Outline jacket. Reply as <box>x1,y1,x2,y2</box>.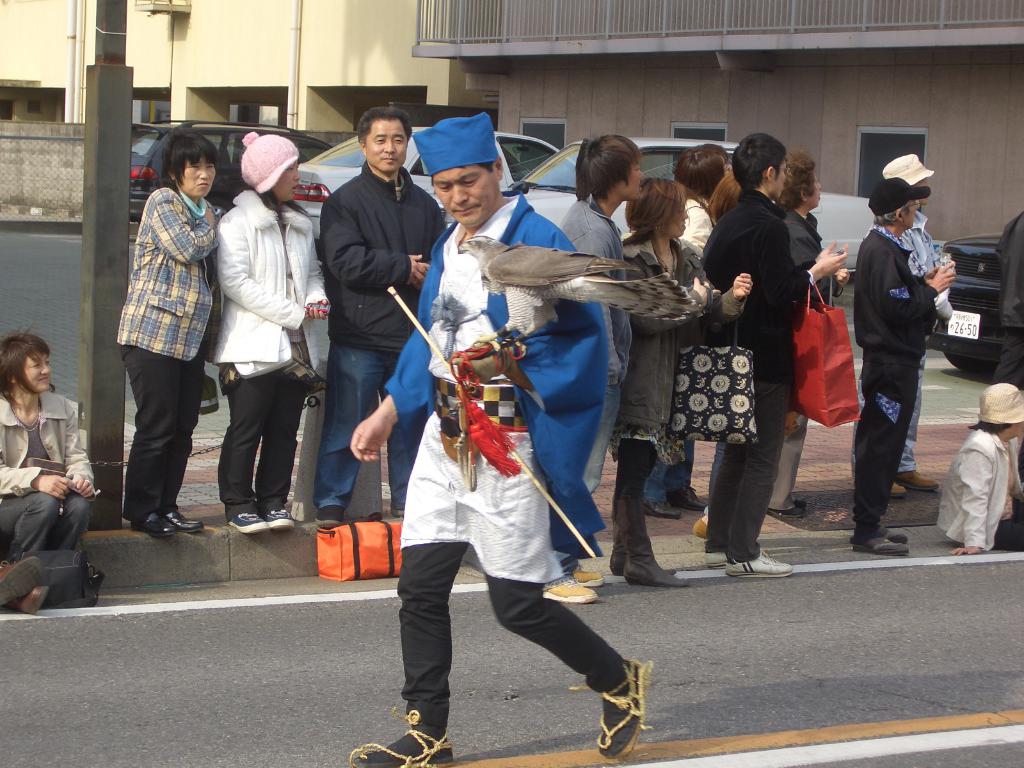
<box>616,227,751,431</box>.
